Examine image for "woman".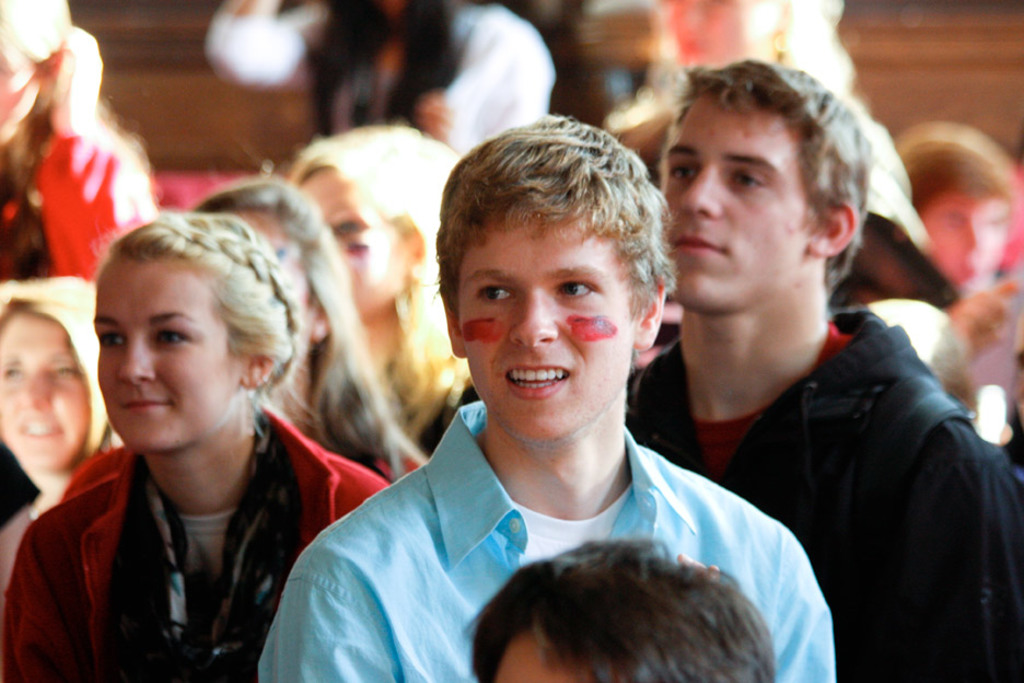
Examination result: (0,288,118,581).
